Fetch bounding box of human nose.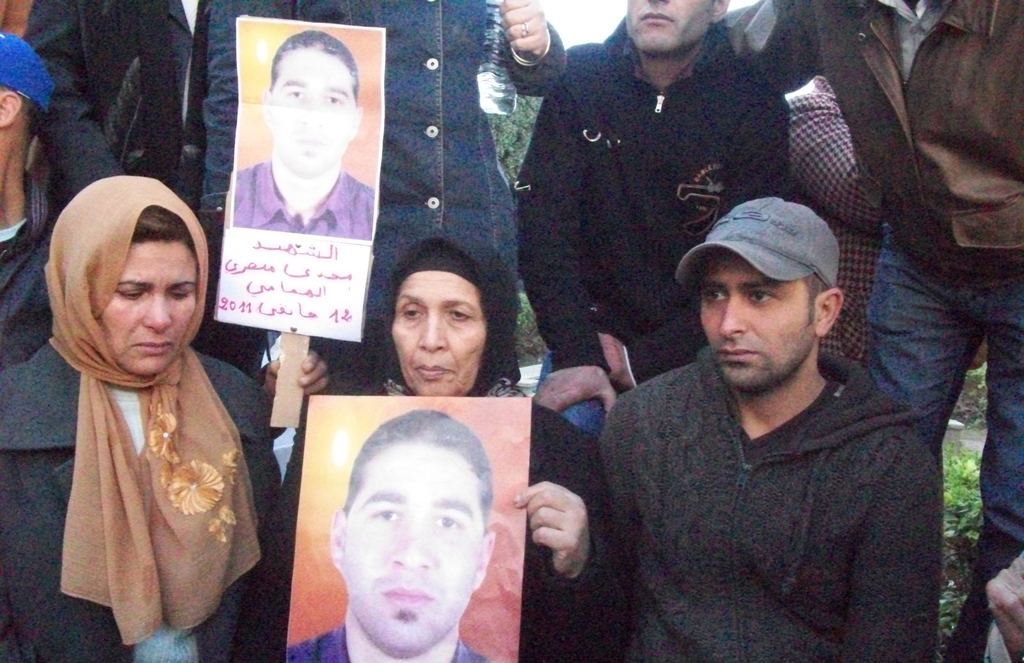
Bbox: {"x1": 721, "y1": 300, "x2": 749, "y2": 339}.
